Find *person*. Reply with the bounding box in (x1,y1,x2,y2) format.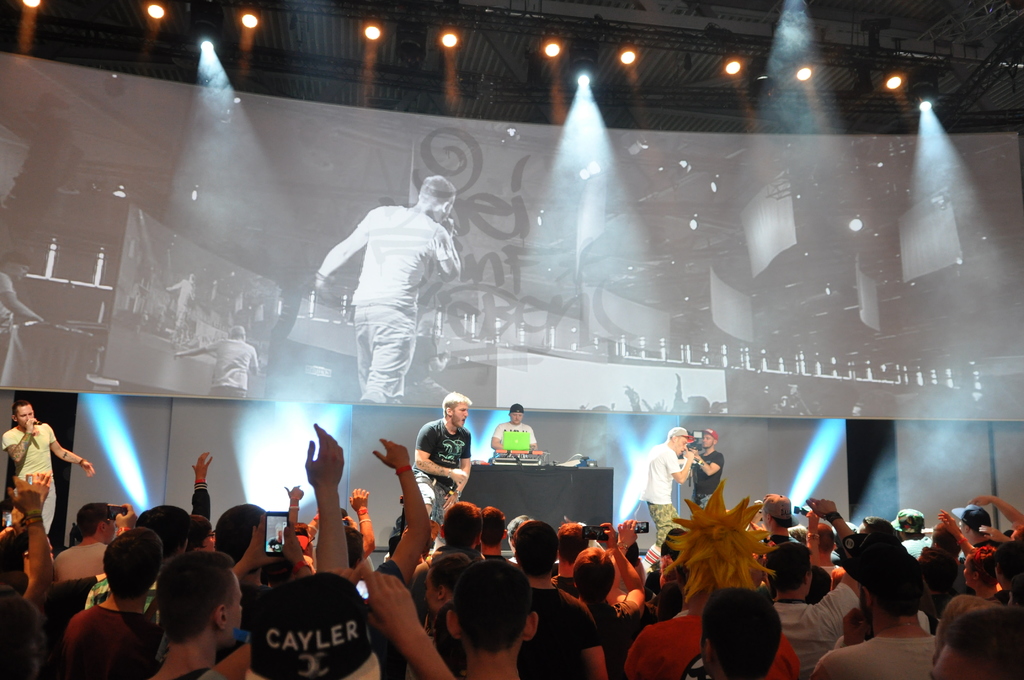
(175,324,259,398).
